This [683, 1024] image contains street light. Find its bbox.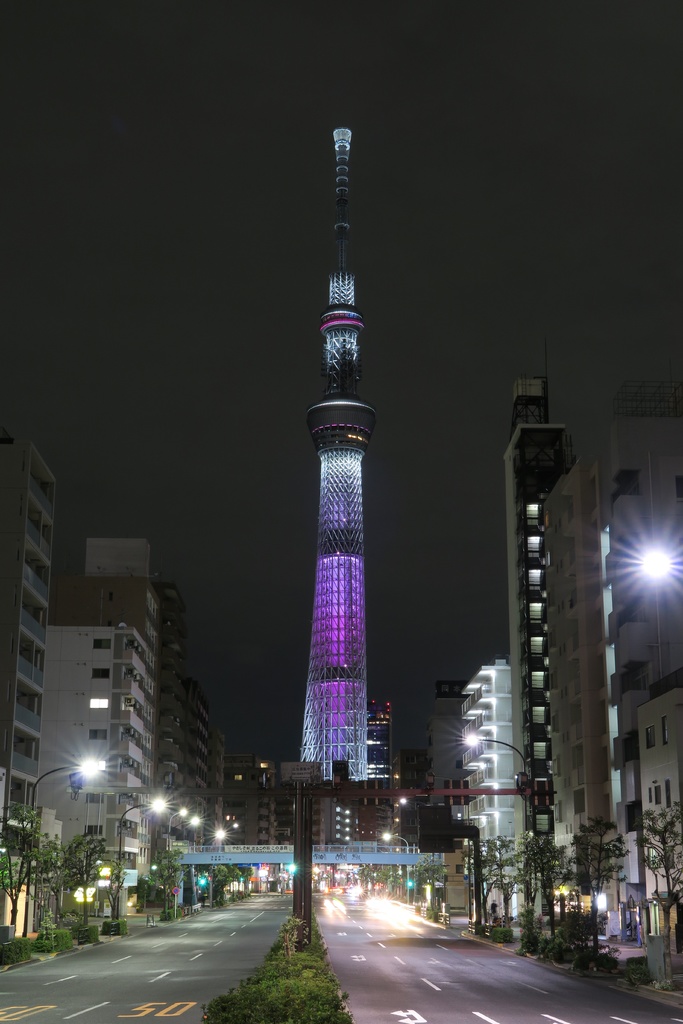
[201,826,222,910].
